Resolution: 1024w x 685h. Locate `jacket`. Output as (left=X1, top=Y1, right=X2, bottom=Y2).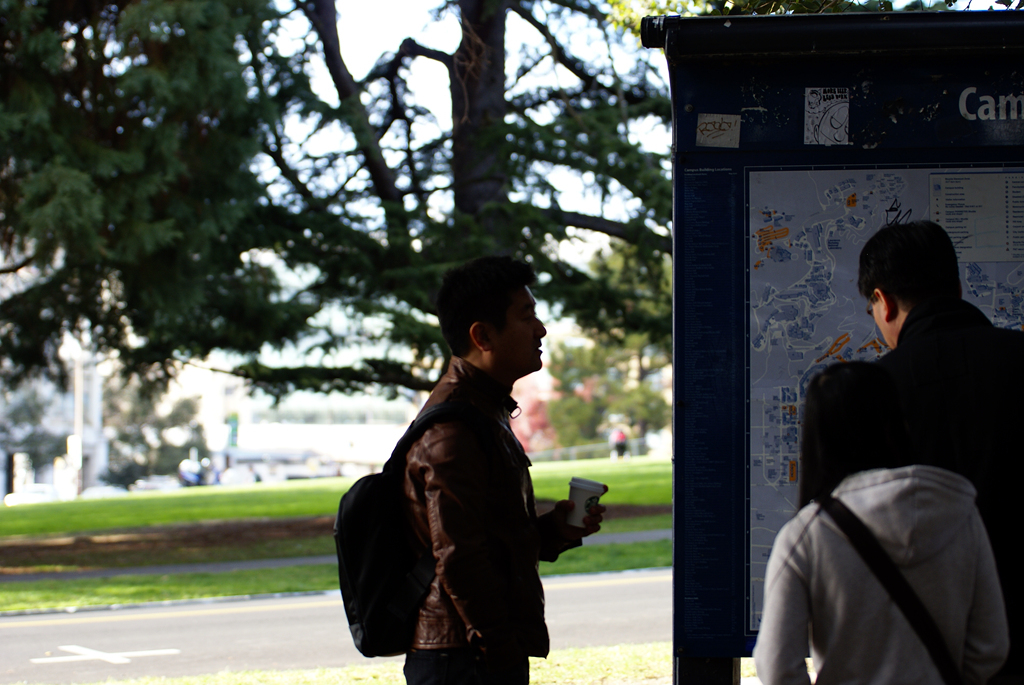
(left=340, top=322, right=526, bottom=632).
